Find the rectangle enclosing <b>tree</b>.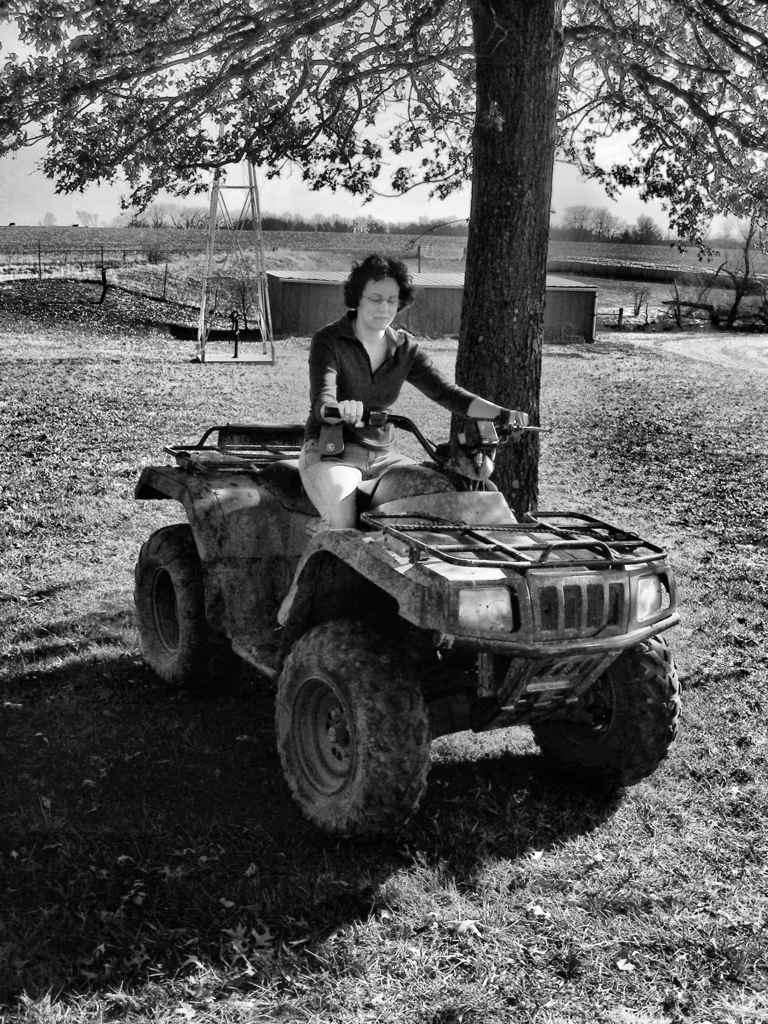
<region>0, 0, 767, 513</region>.
